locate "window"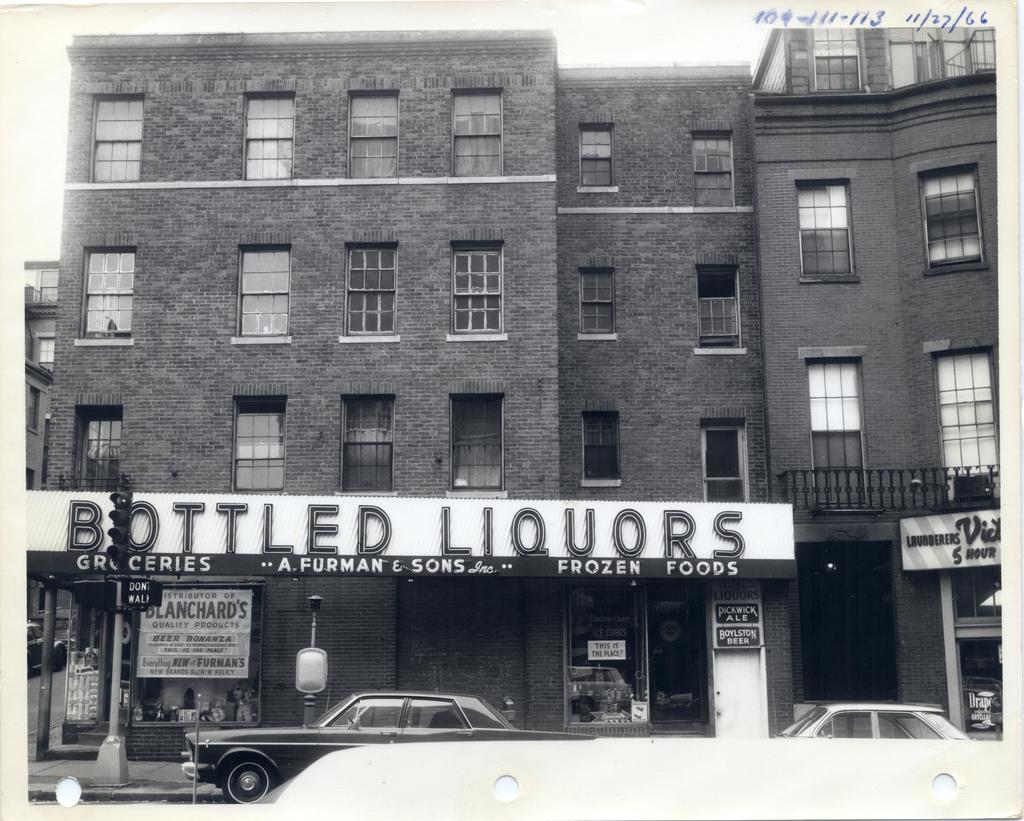
219:232:280:348
